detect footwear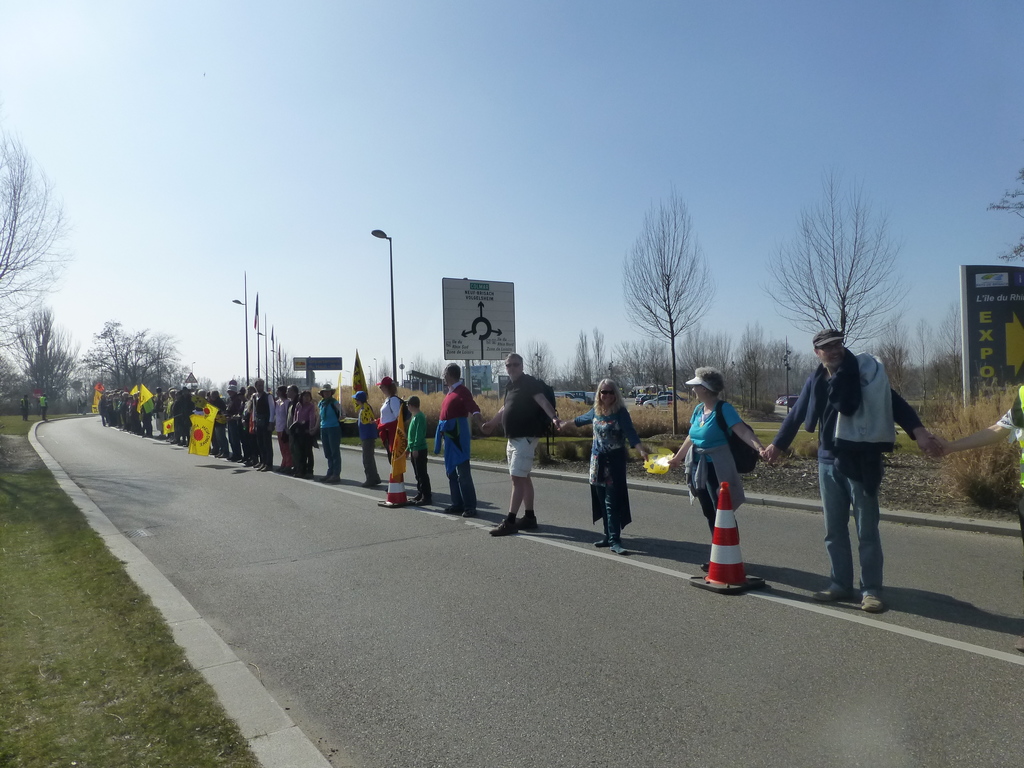
1014,635,1023,652
